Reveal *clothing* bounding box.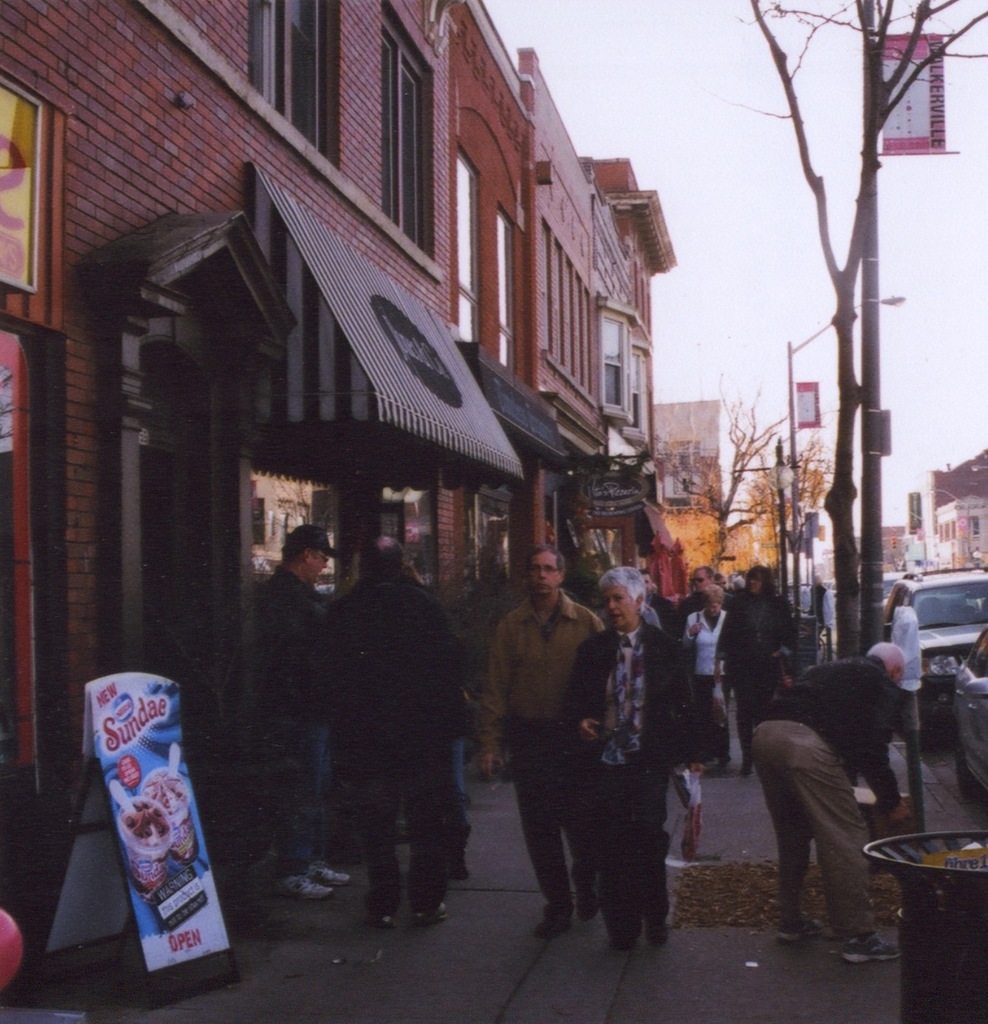
Revealed: bbox=(744, 649, 891, 944).
